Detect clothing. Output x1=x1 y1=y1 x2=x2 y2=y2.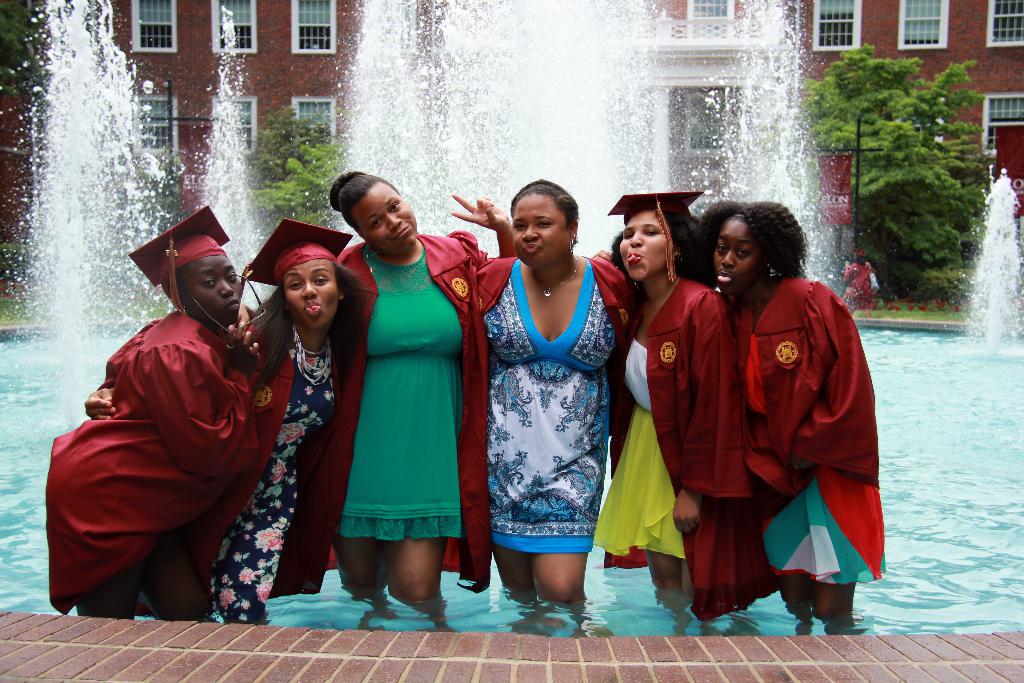
x1=468 y1=253 x2=636 y2=553.
